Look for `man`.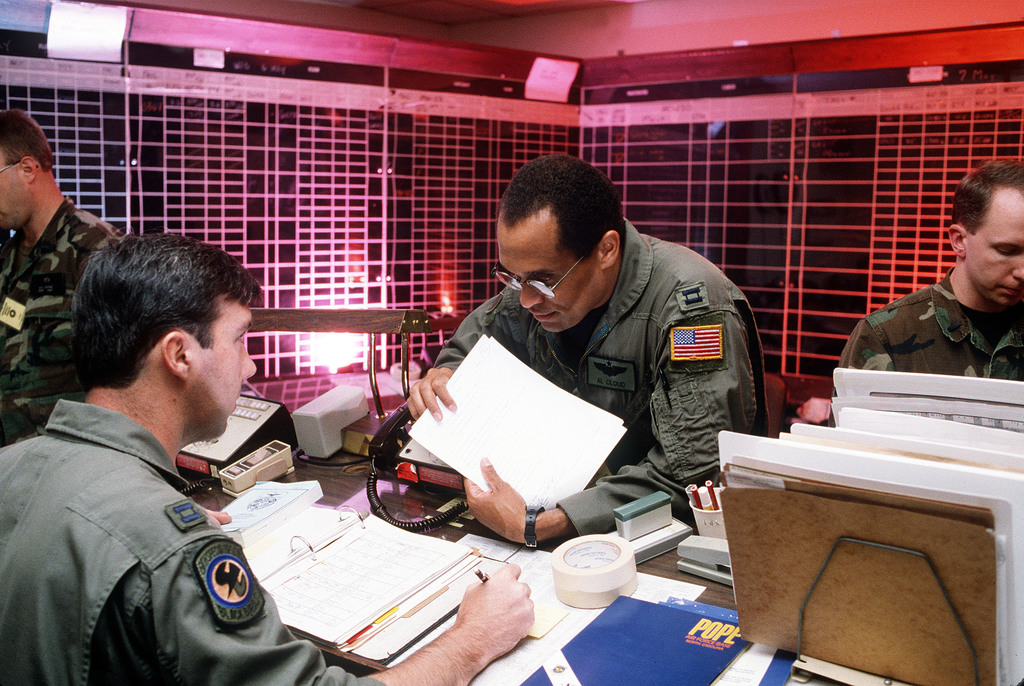
Found: Rect(363, 164, 788, 560).
